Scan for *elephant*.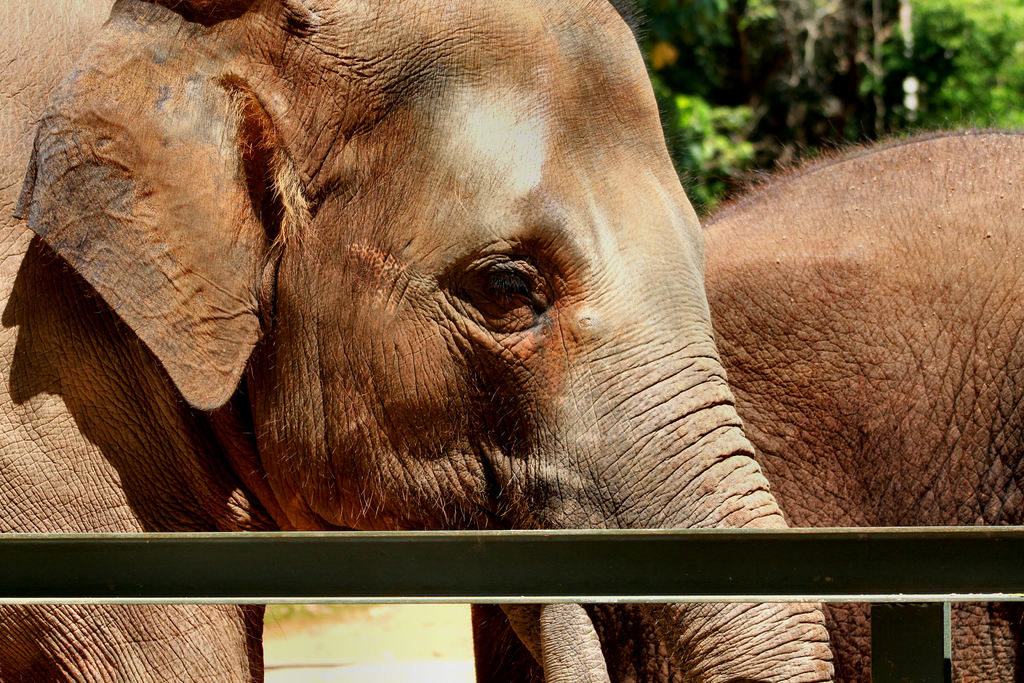
Scan result: 696, 127, 1023, 682.
